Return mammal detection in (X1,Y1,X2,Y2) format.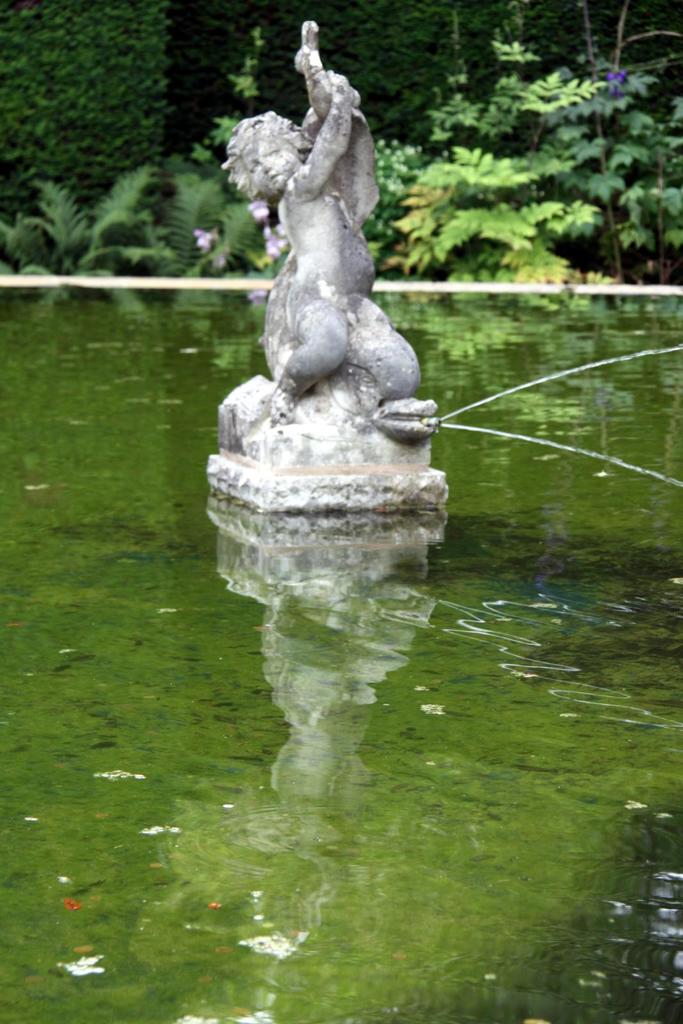
(221,70,424,406).
